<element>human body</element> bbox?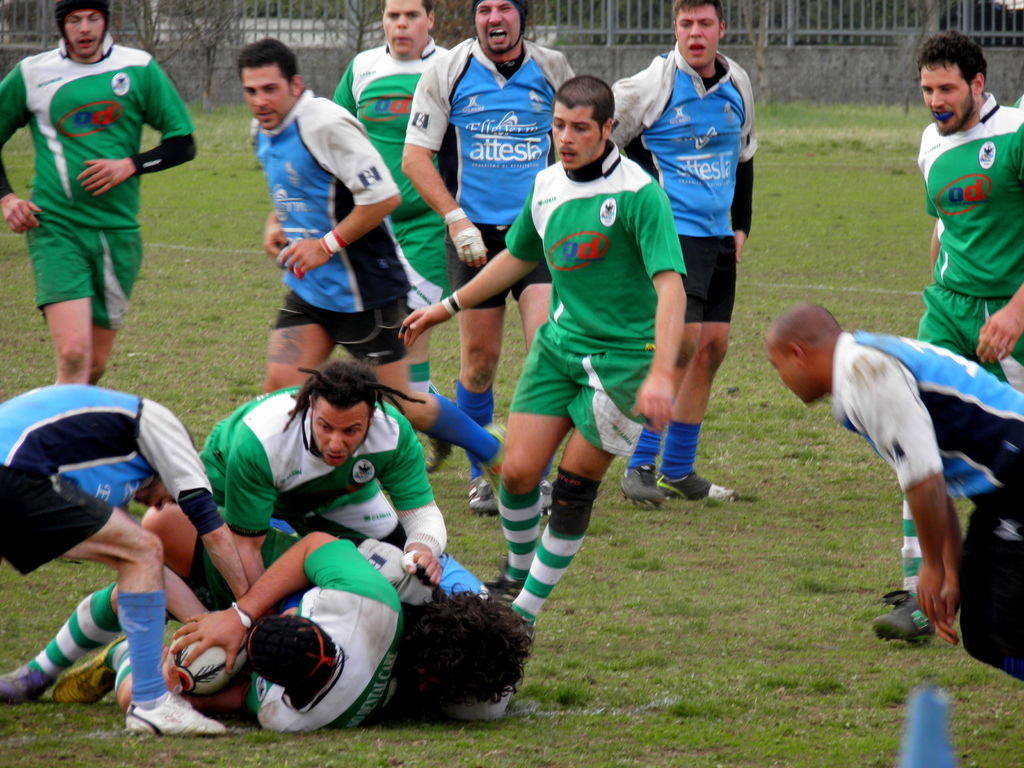
x1=334 y1=0 x2=449 y2=465
